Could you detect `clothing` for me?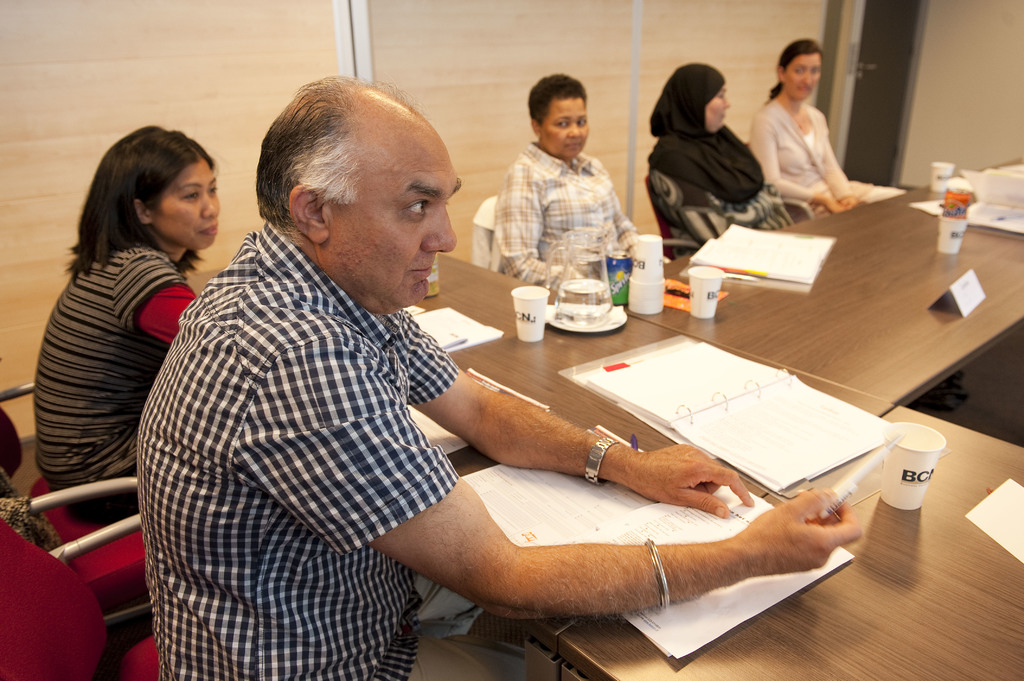
Detection result: <region>134, 214, 470, 679</region>.
